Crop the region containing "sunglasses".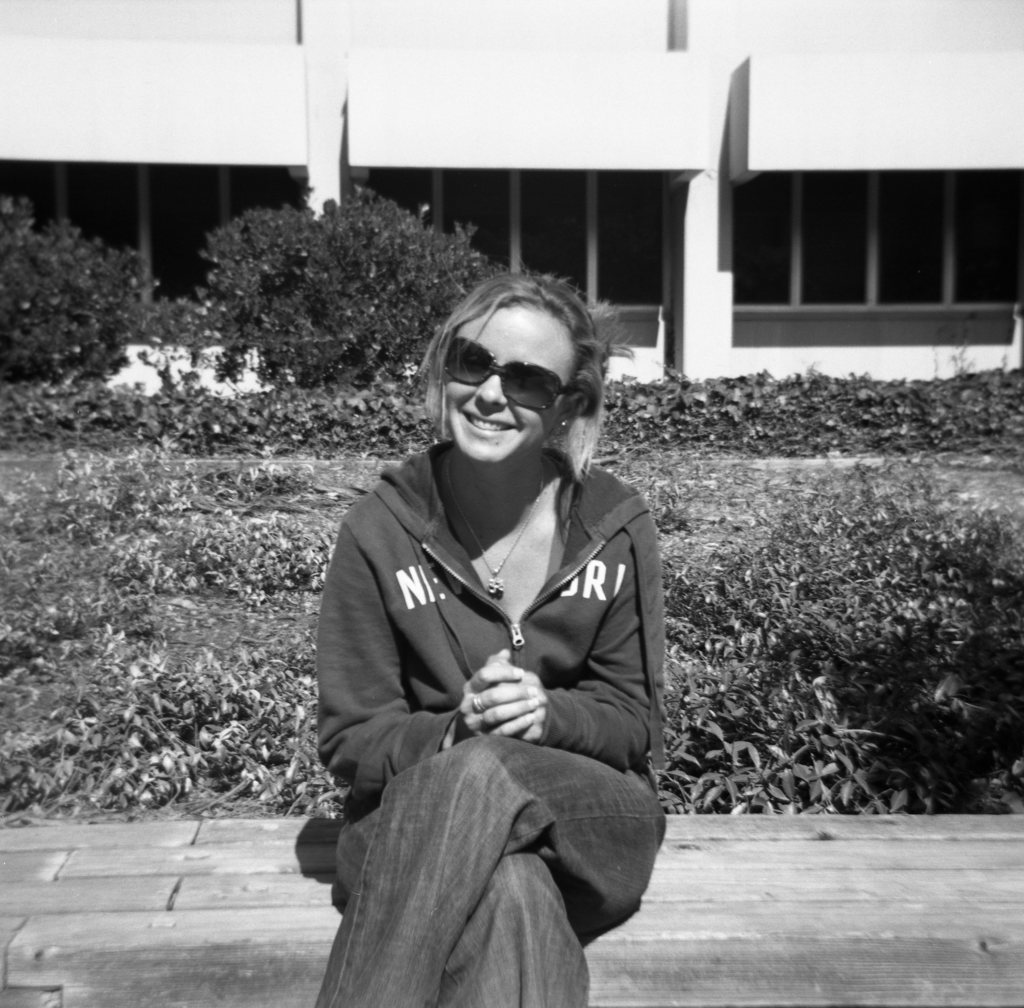
Crop region: crop(444, 339, 585, 407).
